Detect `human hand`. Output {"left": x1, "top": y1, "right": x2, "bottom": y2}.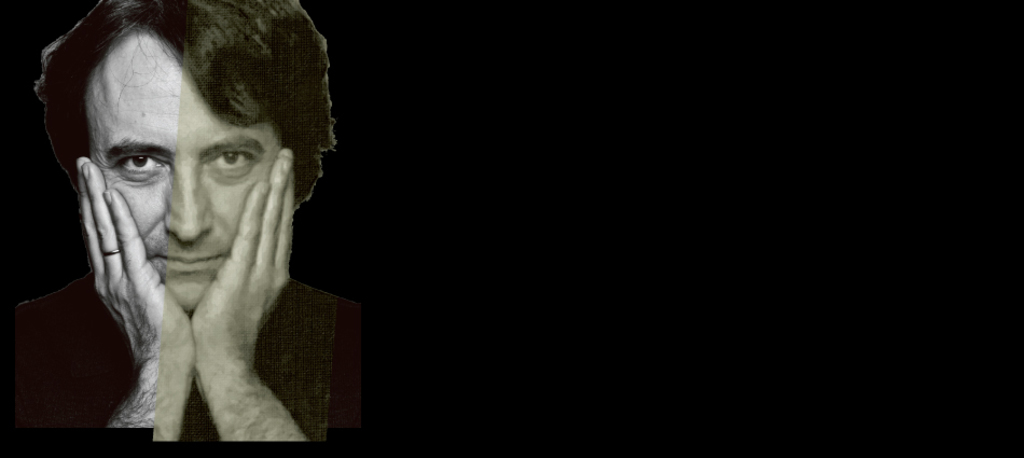
{"left": 191, "top": 148, "right": 295, "bottom": 373}.
